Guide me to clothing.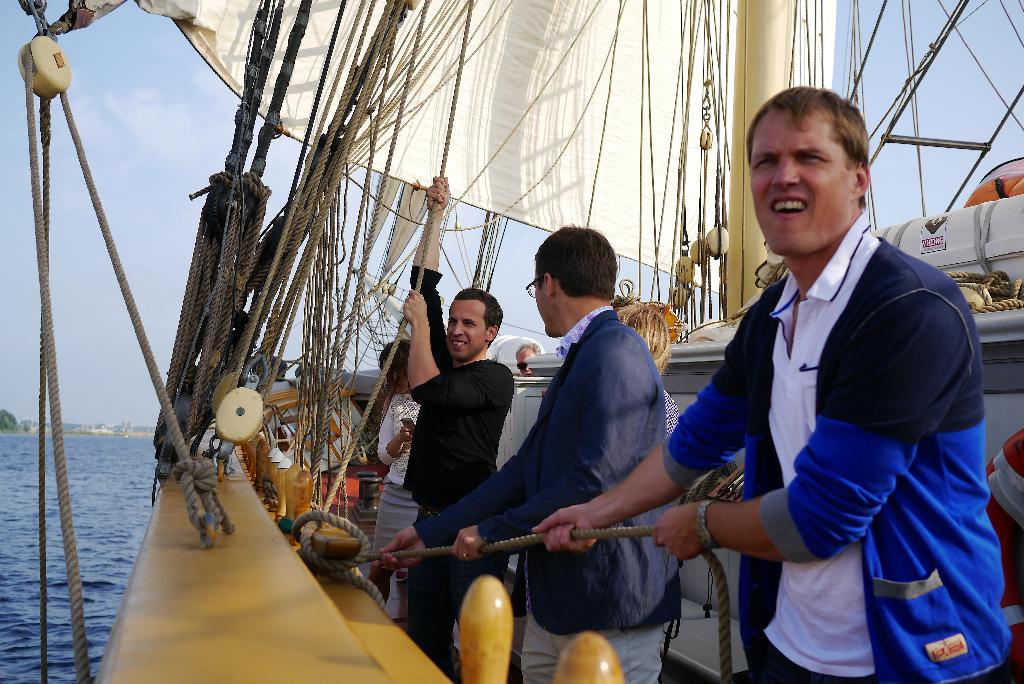
Guidance: BBox(376, 395, 419, 561).
